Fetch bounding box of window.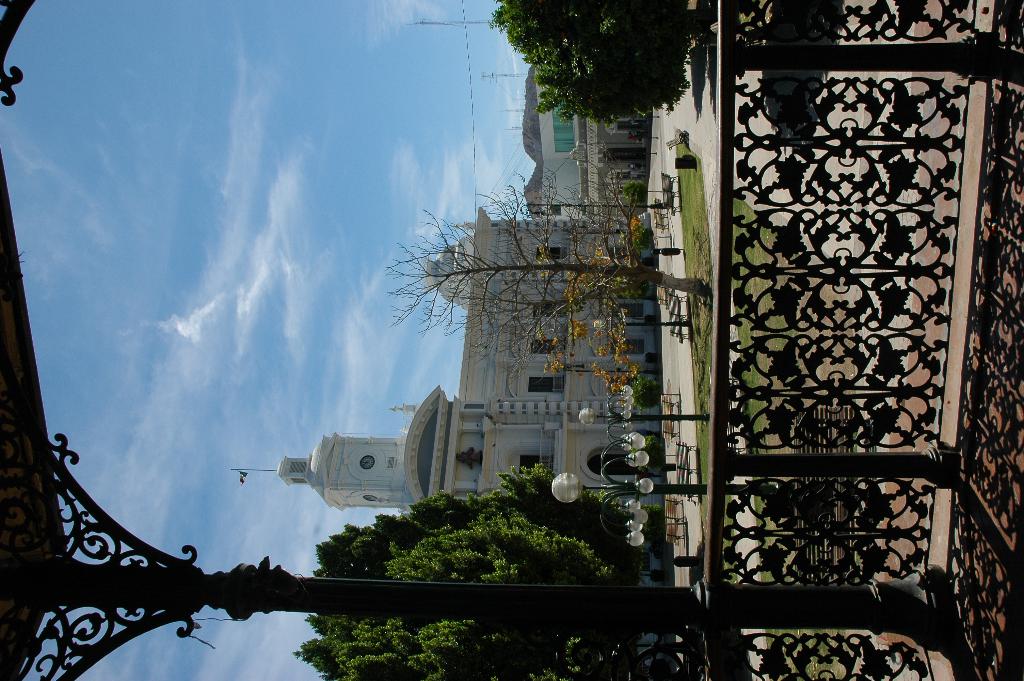
Bbox: 534/338/566/351.
